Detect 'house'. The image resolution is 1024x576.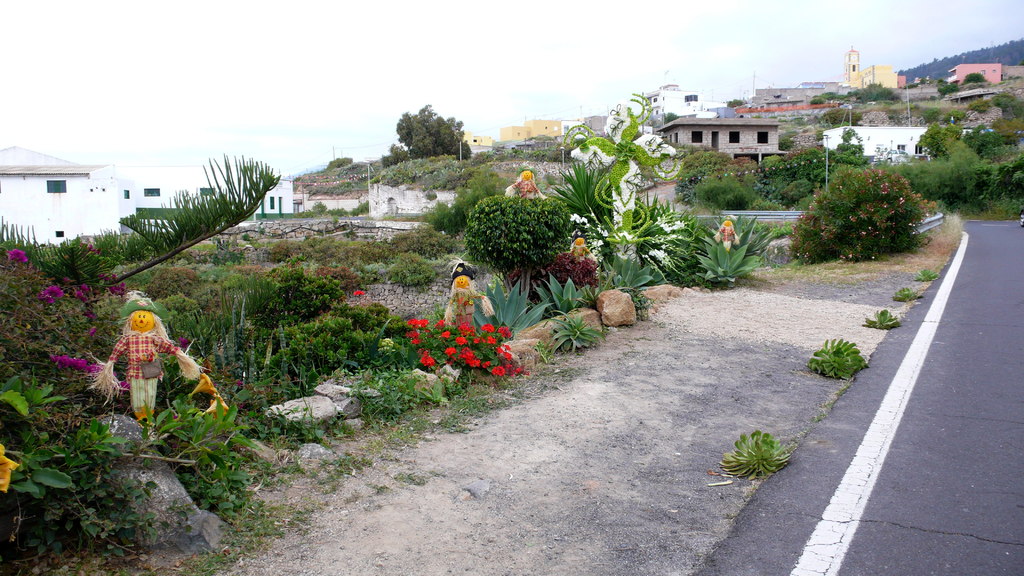
(653, 118, 796, 177).
